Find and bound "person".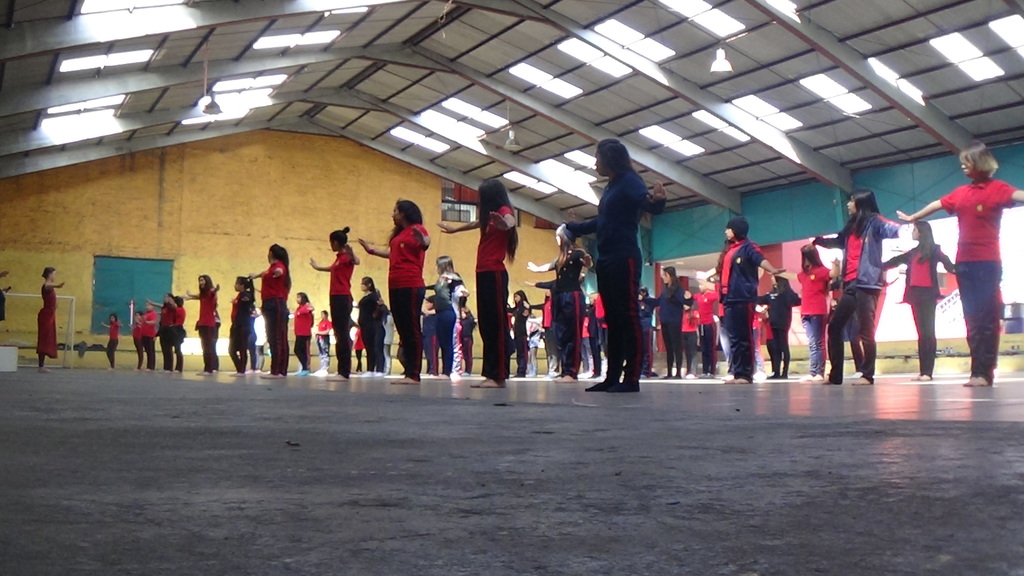
Bound: [x1=438, y1=180, x2=518, y2=386].
